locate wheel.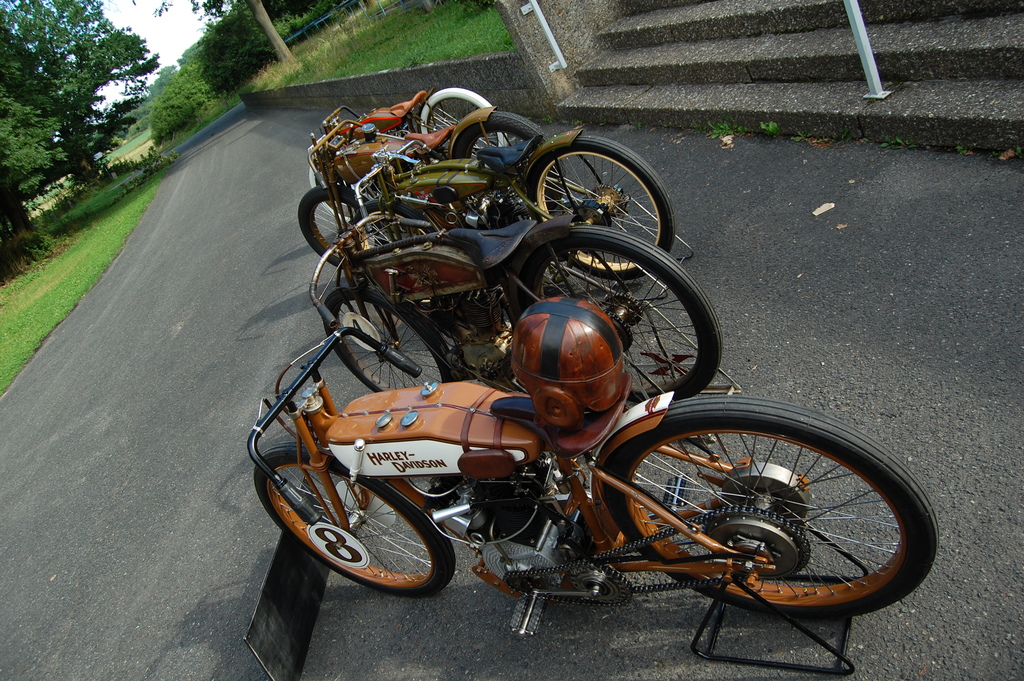
Bounding box: 249:440:452:594.
